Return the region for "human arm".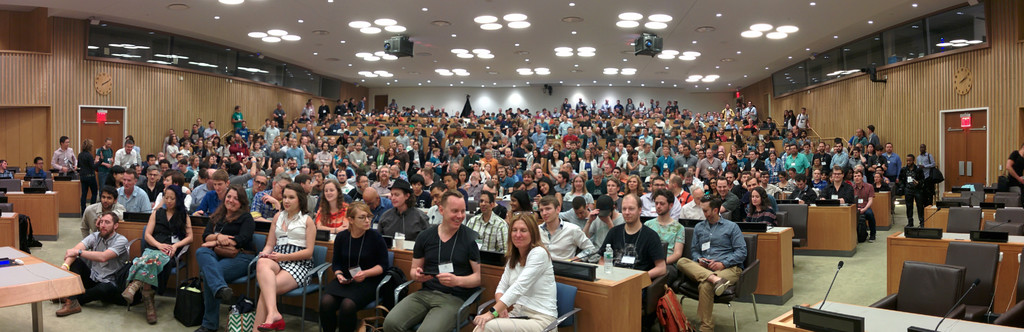
(left=106, top=148, right=121, bottom=168).
